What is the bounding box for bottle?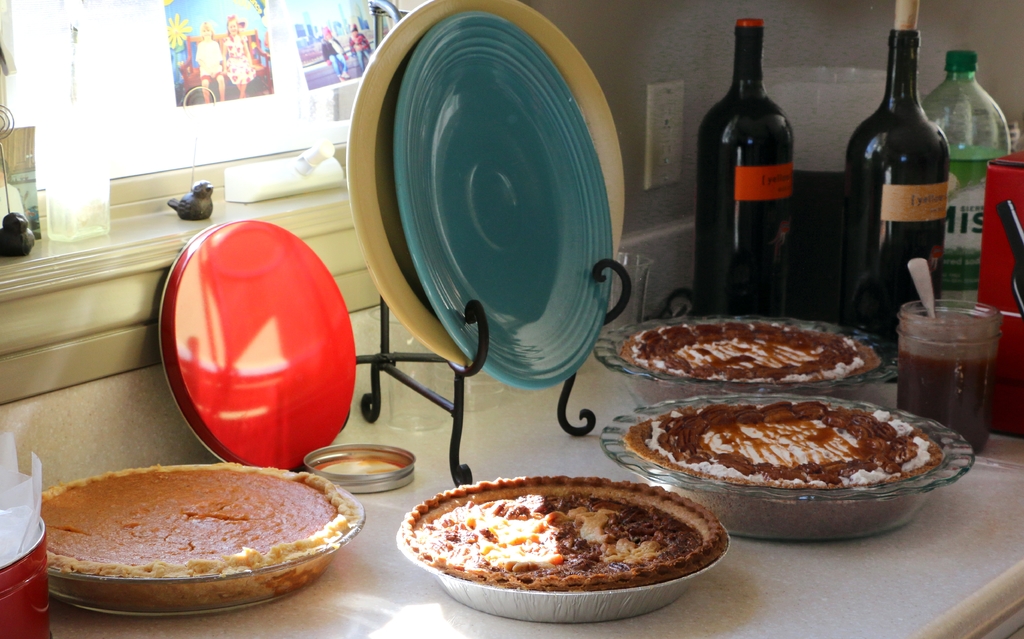
left=919, top=52, right=1011, bottom=295.
